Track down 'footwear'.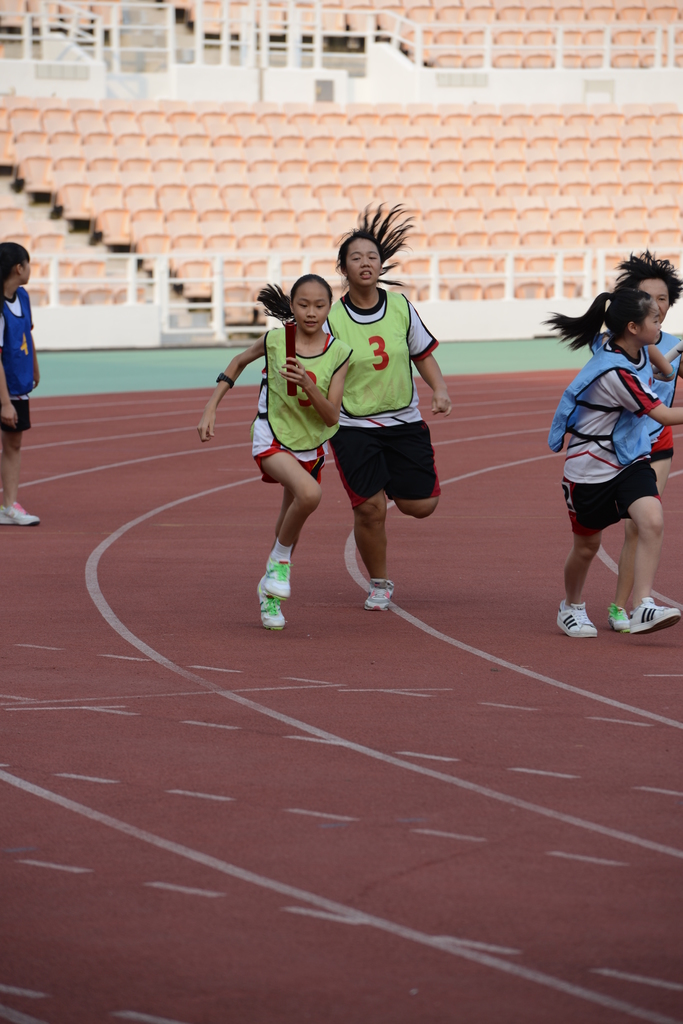
Tracked to [x1=362, y1=578, x2=400, y2=611].
